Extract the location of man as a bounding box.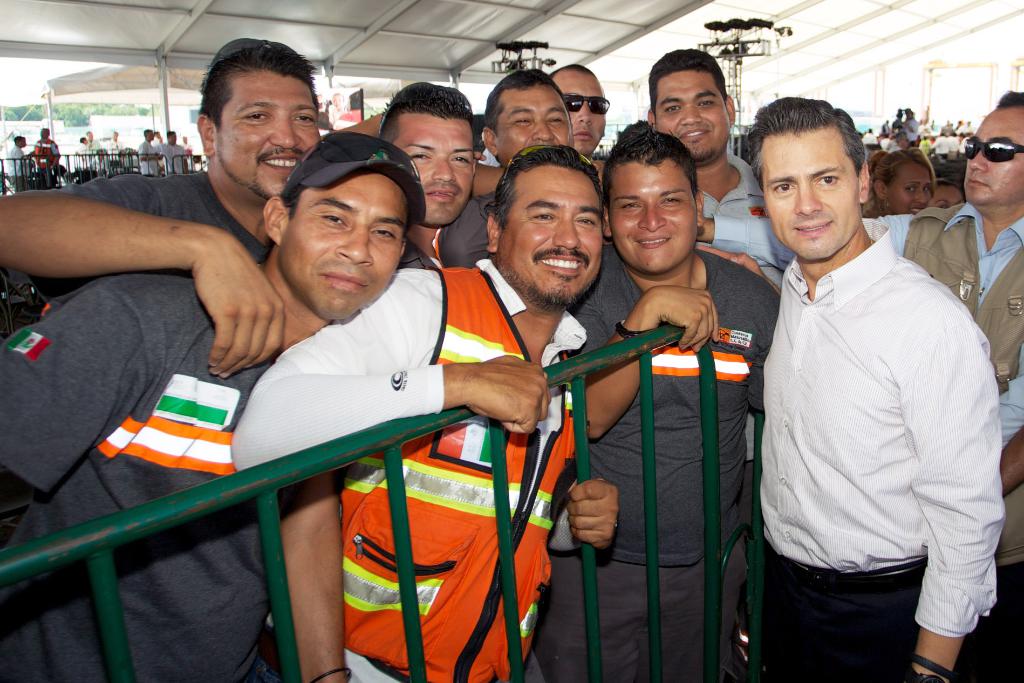
left=645, top=50, right=767, bottom=221.
